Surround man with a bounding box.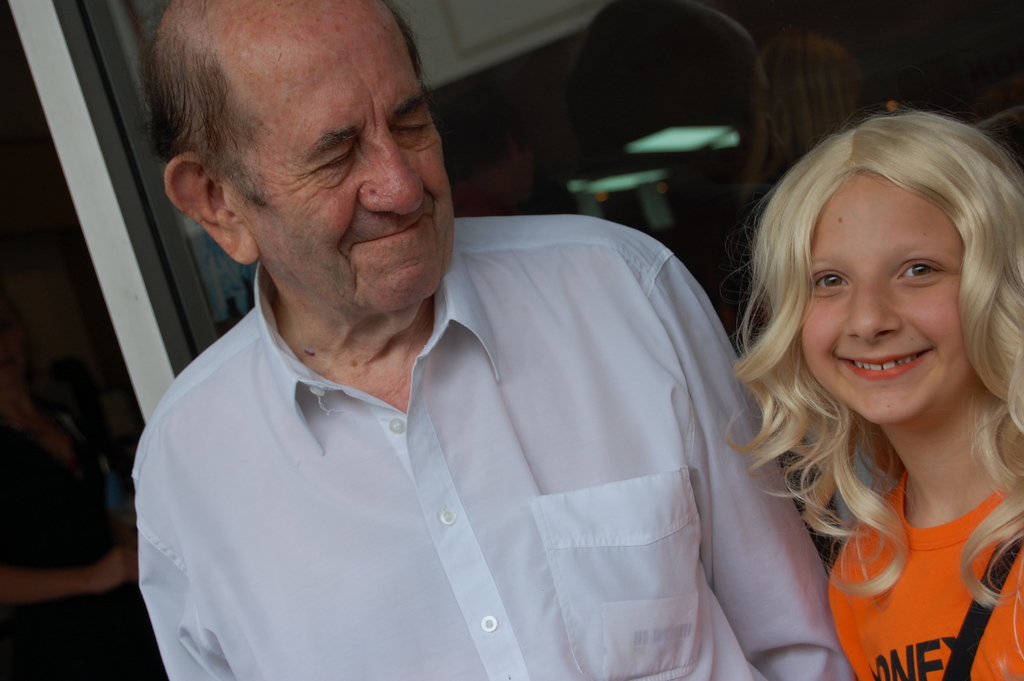
140/0/861/680.
